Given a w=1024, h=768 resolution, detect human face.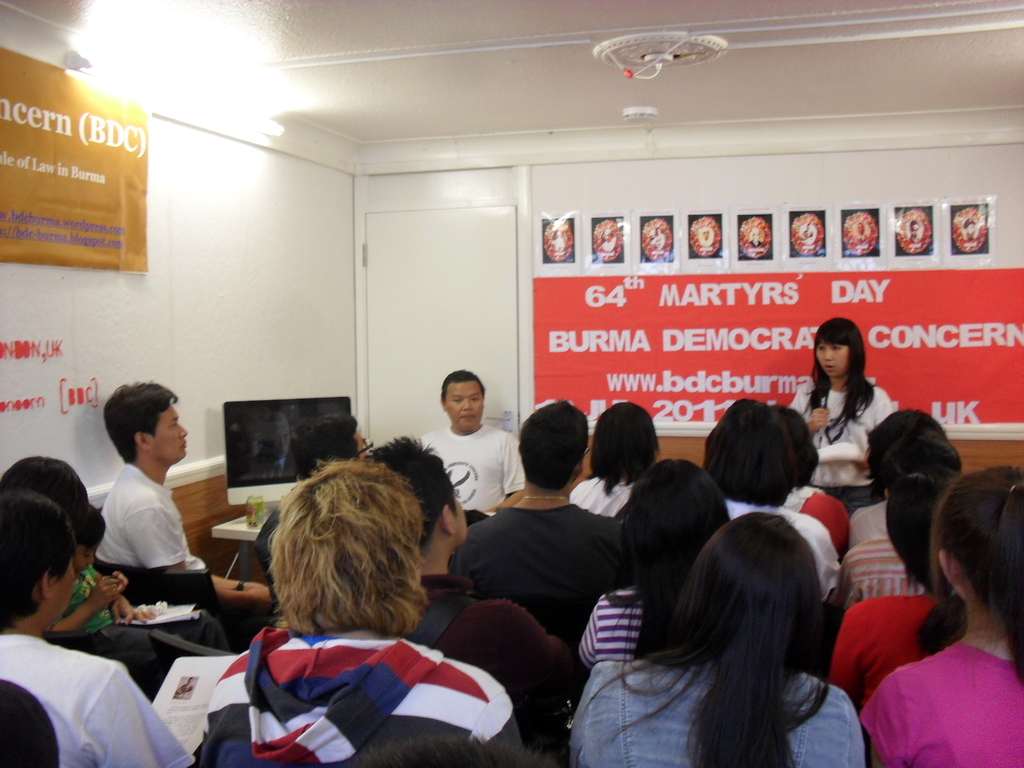
<bbox>446, 381, 484, 425</bbox>.
